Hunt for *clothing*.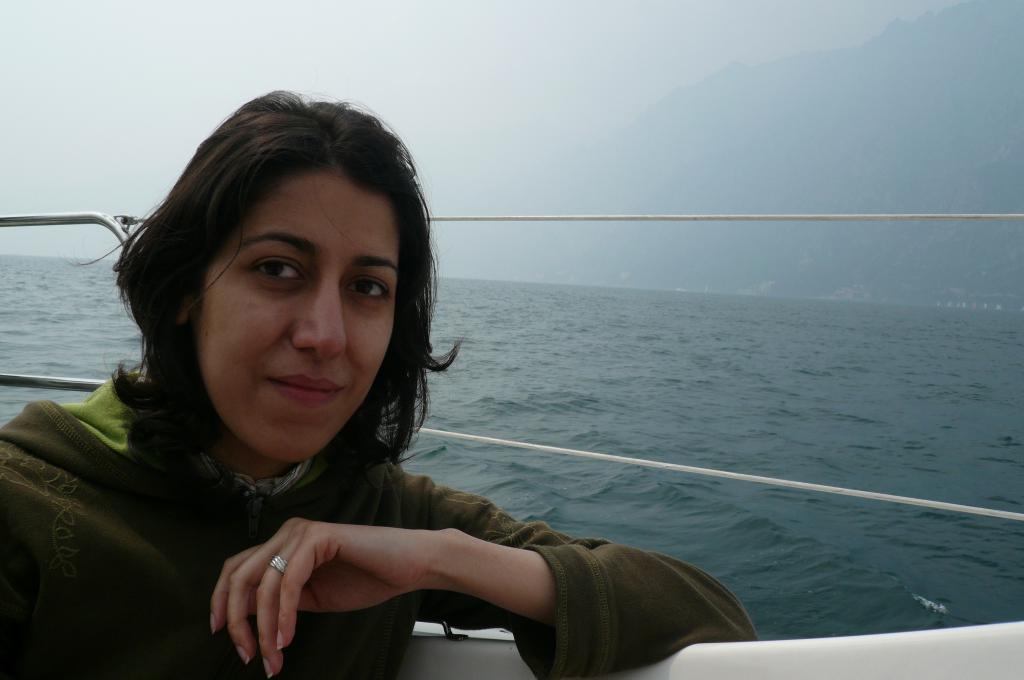
Hunted down at <region>0, 357, 698, 658</region>.
